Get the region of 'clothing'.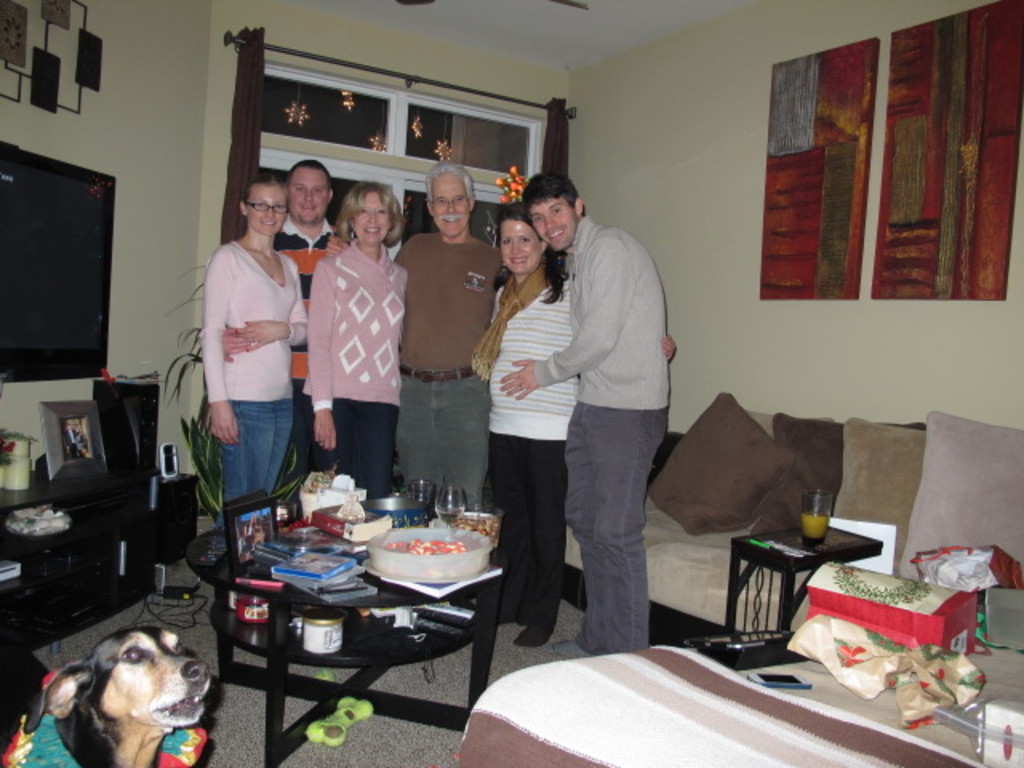
{"x1": 306, "y1": 230, "x2": 414, "y2": 482}.
